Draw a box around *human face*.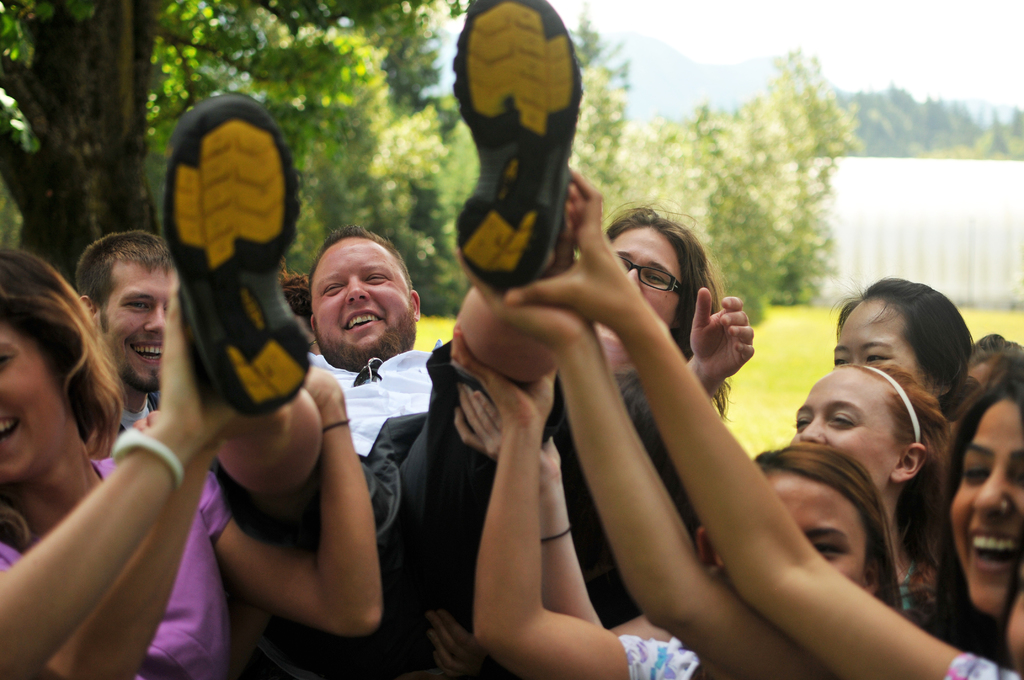
{"x1": 314, "y1": 238, "x2": 409, "y2": 358}.
